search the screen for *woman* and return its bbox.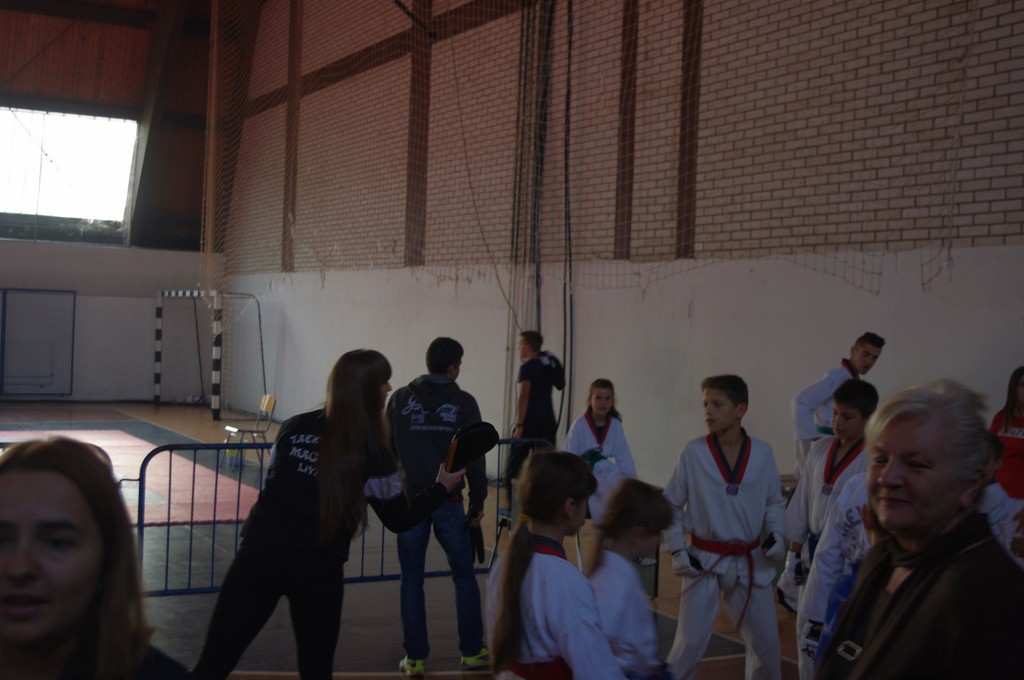
Found: 182/343/413/674.
